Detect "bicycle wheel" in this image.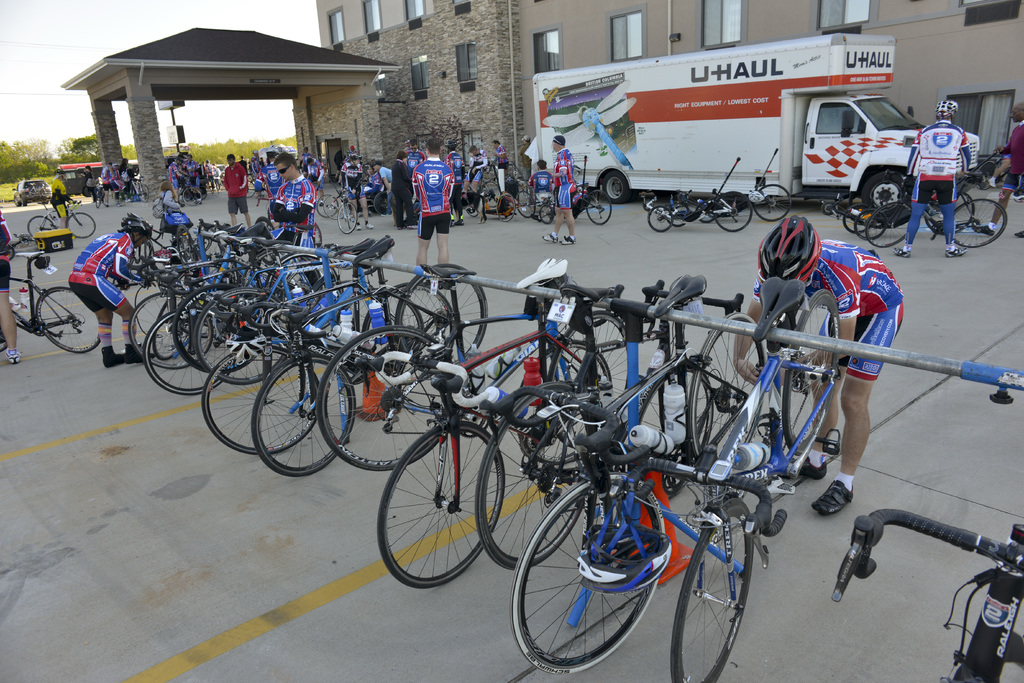
Detection: rect(372, 190, 389, 218).
